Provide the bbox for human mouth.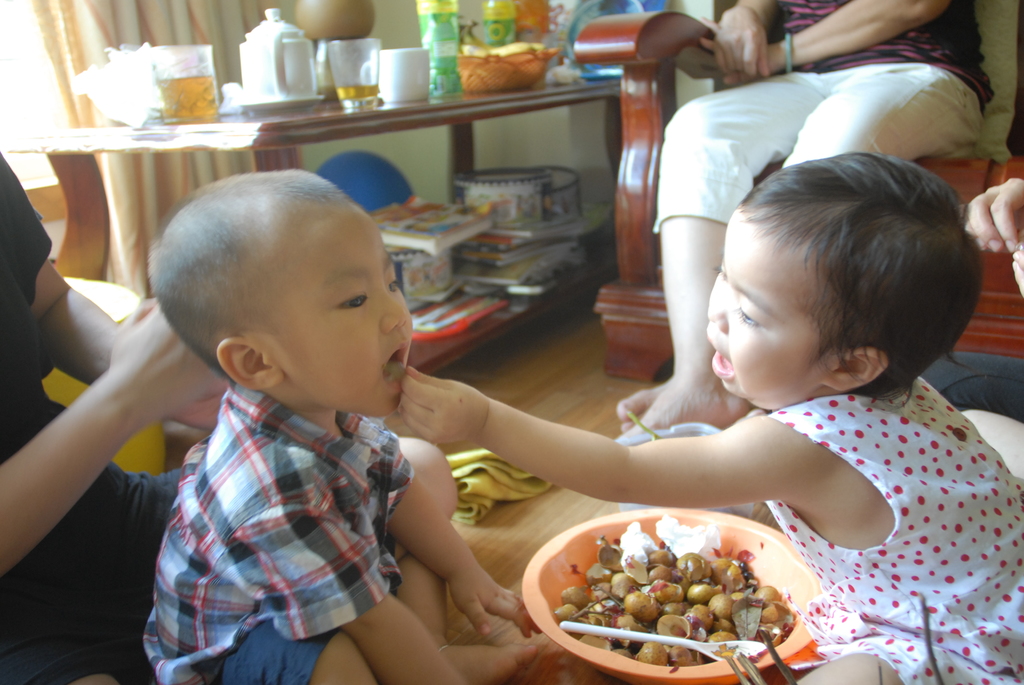
(left=708, top=331, right=733, bottom=384).
